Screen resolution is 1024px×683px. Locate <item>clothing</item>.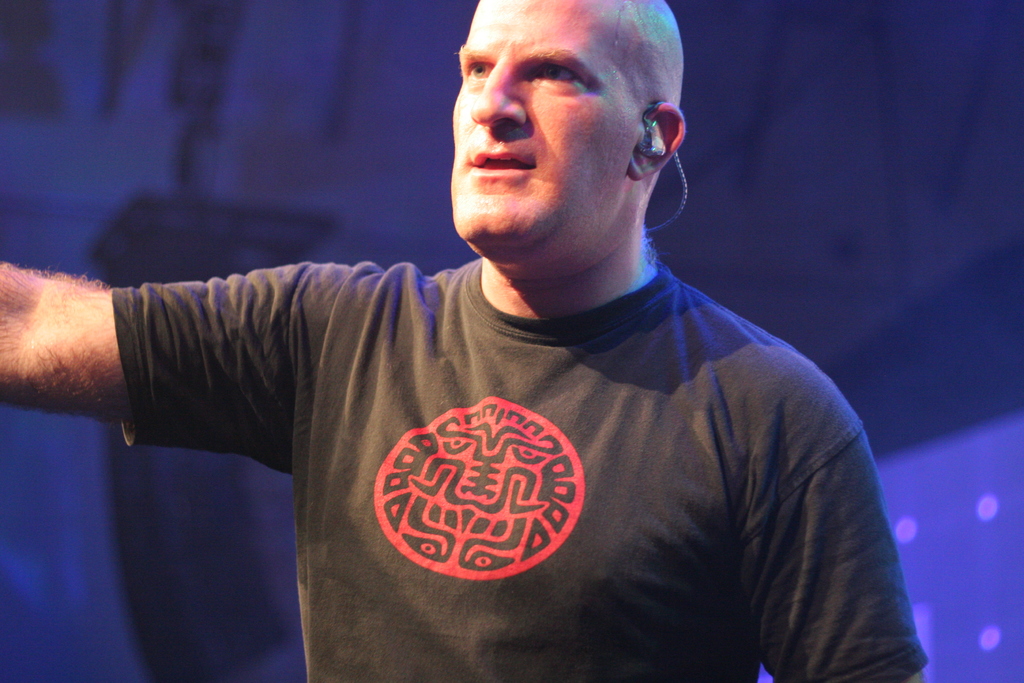
[x1=109, y1=256, x2=930, y2=682].
